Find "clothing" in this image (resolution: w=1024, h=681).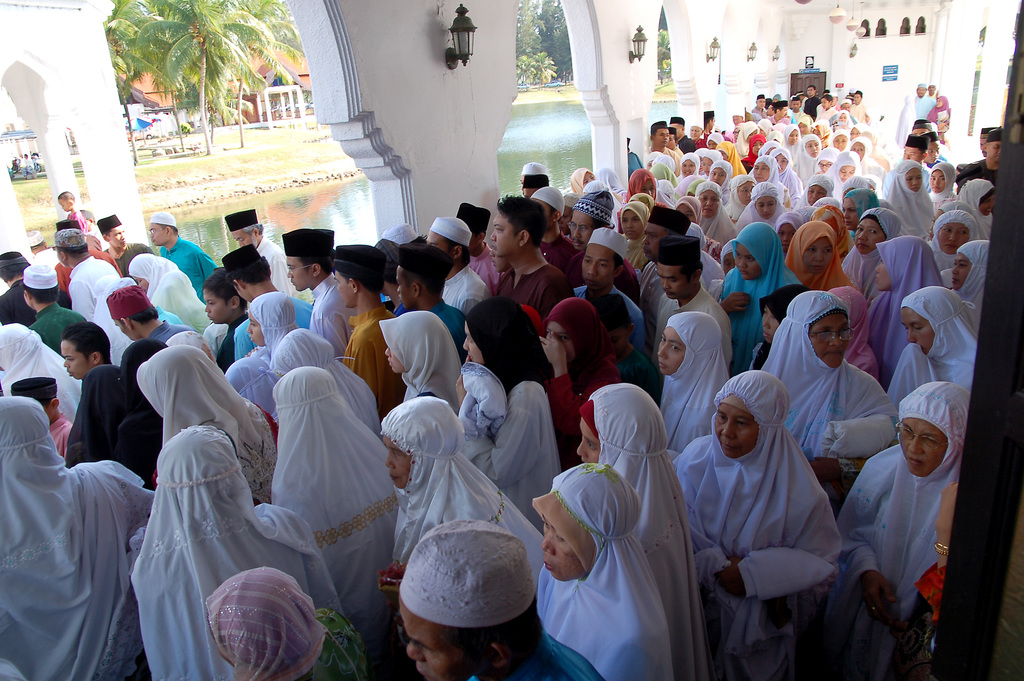
bbox(755, 291, 781, 364).
